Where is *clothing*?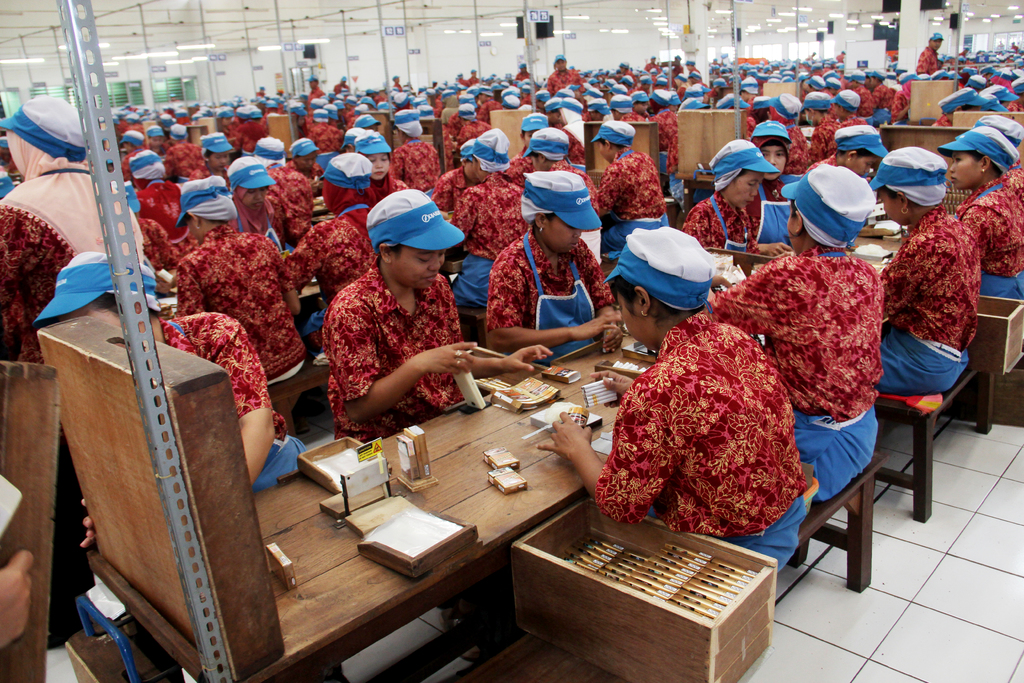
x1=691, y1=188, x2=741, y2=250.
